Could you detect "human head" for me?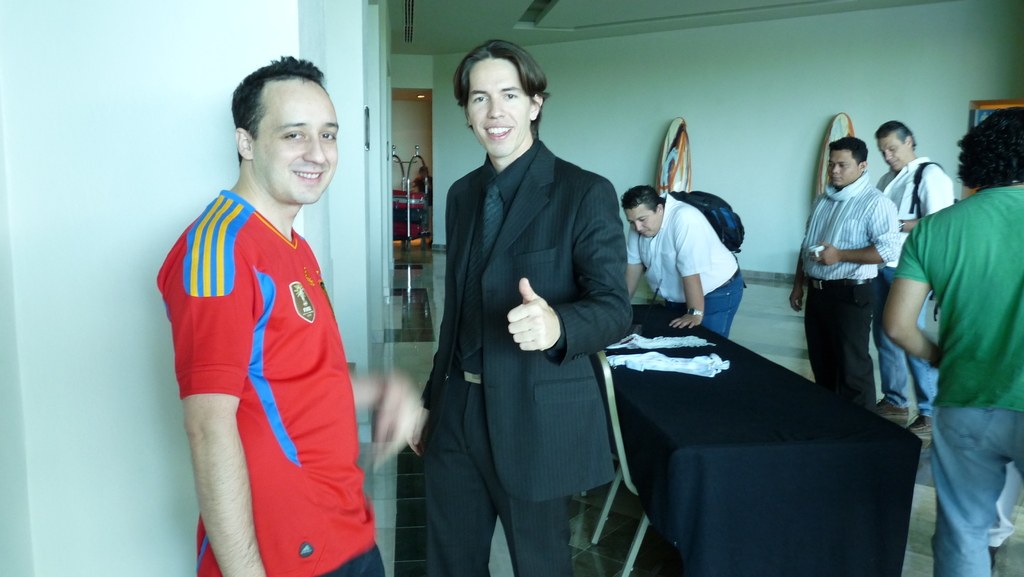
Detection result: bbox=[871, 124, 918, 167].
